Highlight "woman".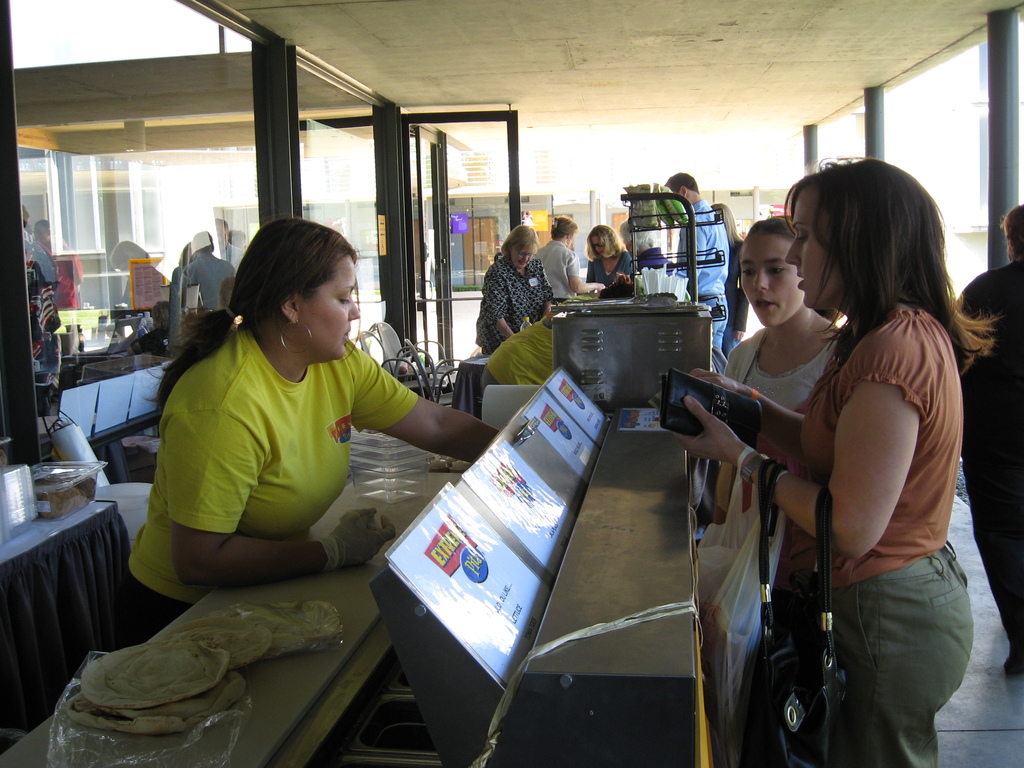
Highlighted region: rect(476, 222, 559, 360).
